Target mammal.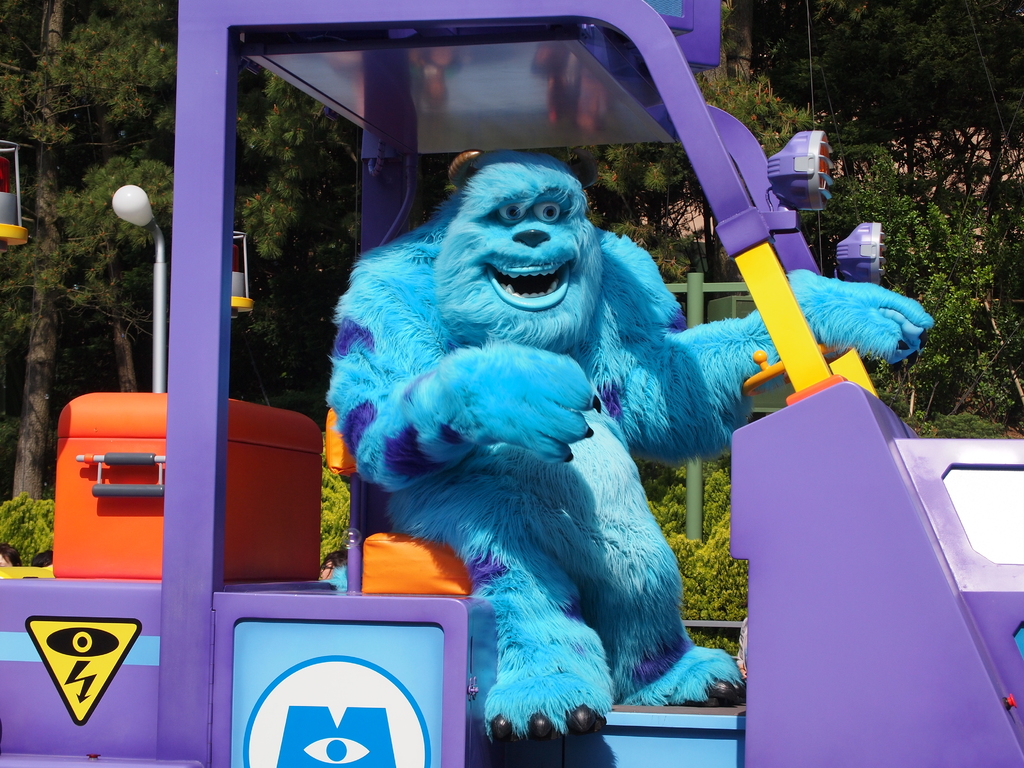
Target region: select_region(328, 143, 931, 738).
